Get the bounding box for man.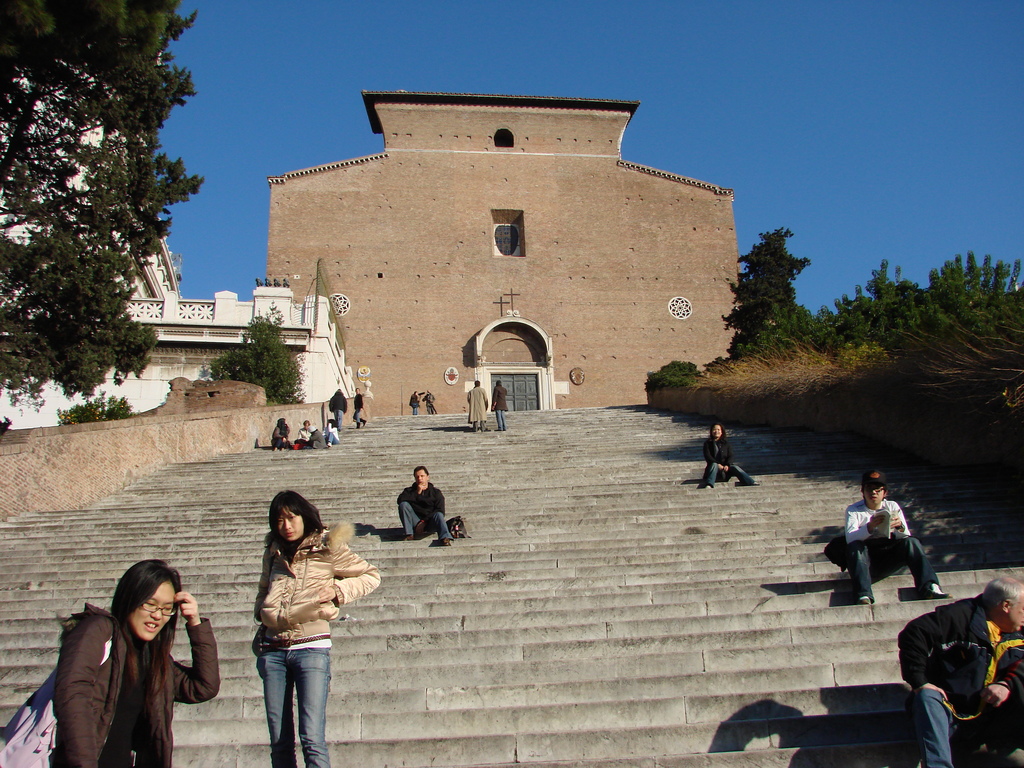
468, 379, 493, 431.
